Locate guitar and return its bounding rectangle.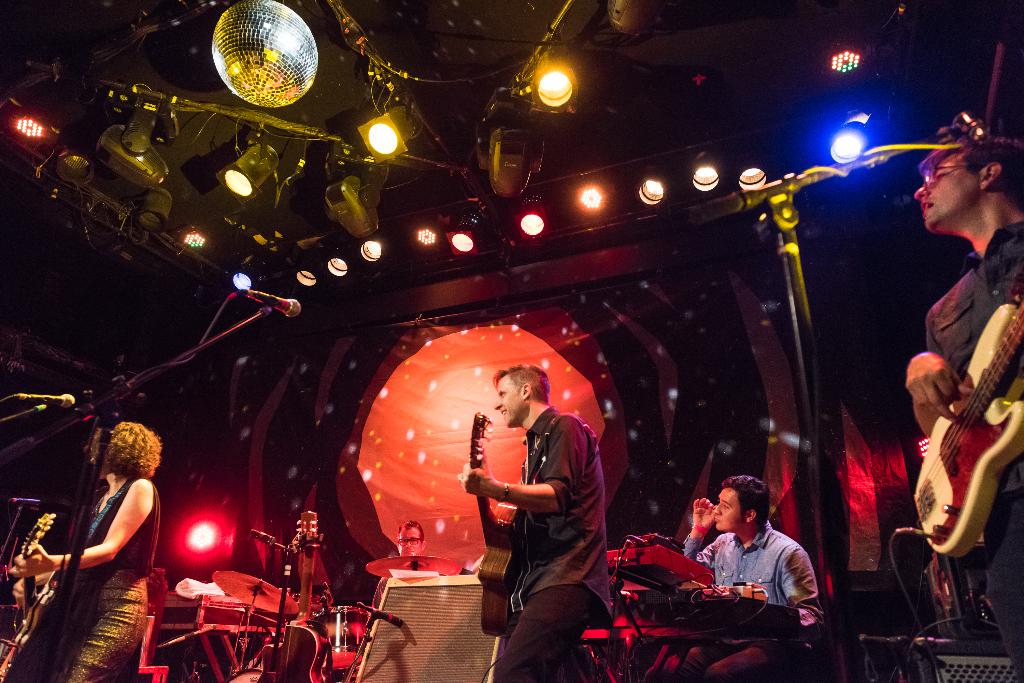
15 515 65 668.
